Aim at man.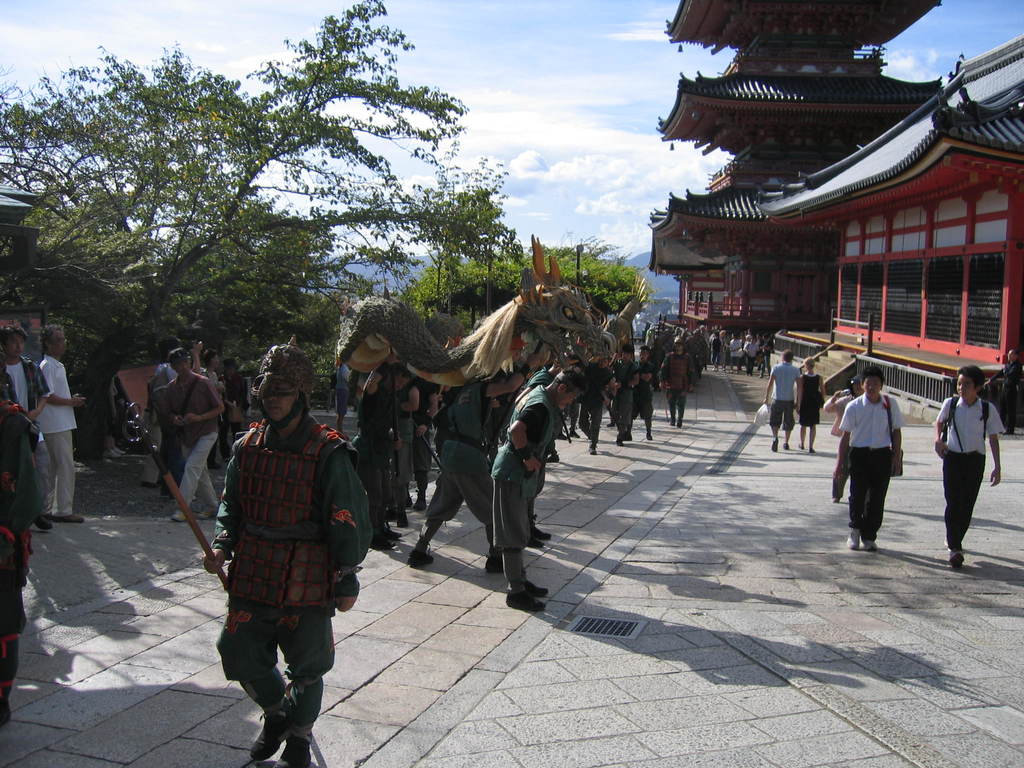
Aimed at {"left": 729, "top": 332, "right": 742, "bottom": 375}.
